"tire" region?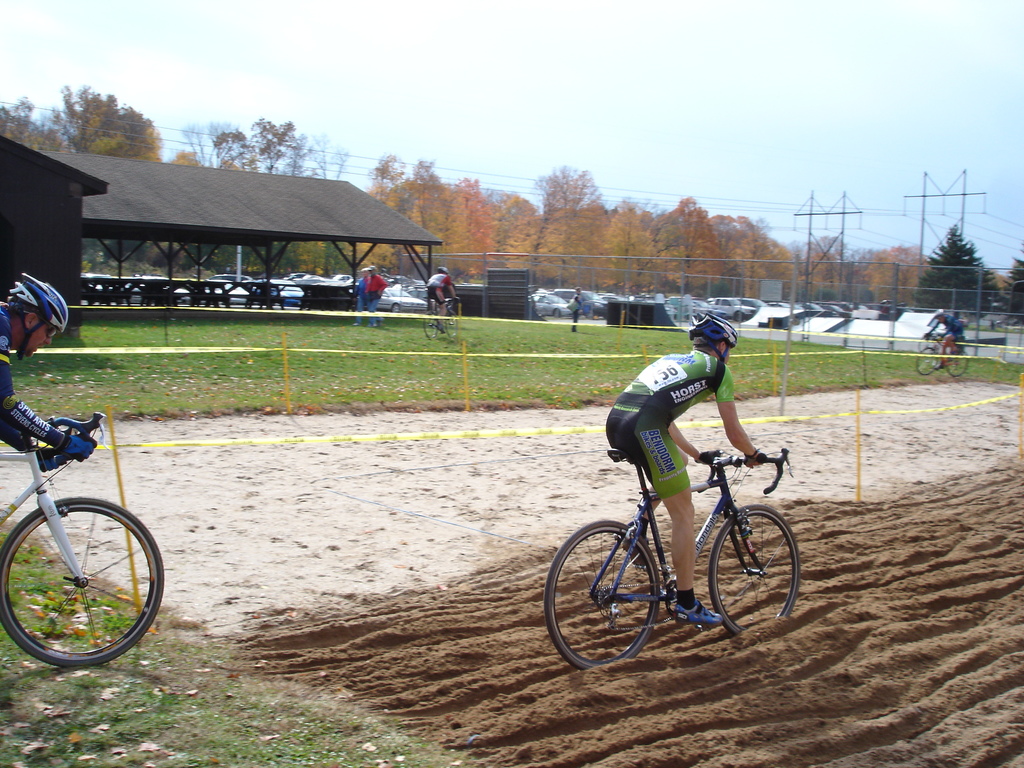
{"x1": 948, "y1": 346, "x2": 970, "y2": 381}
